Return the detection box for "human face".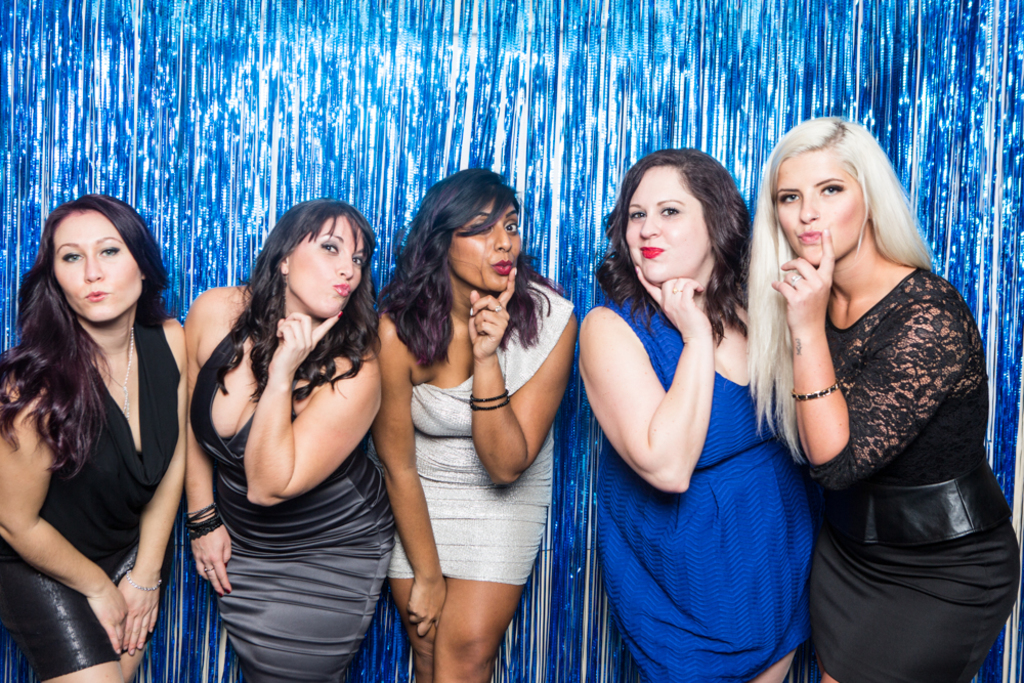
Rect(53, 209, 139, 324).
